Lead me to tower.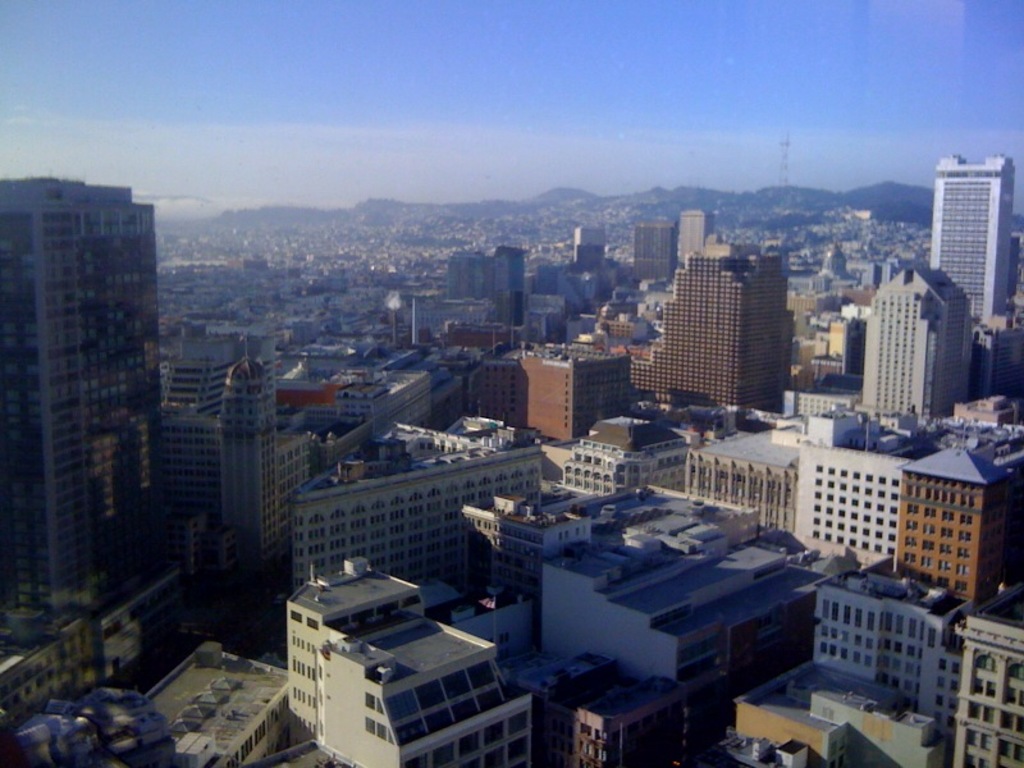
Lead to select_region(955, 580, 1023, 767).
